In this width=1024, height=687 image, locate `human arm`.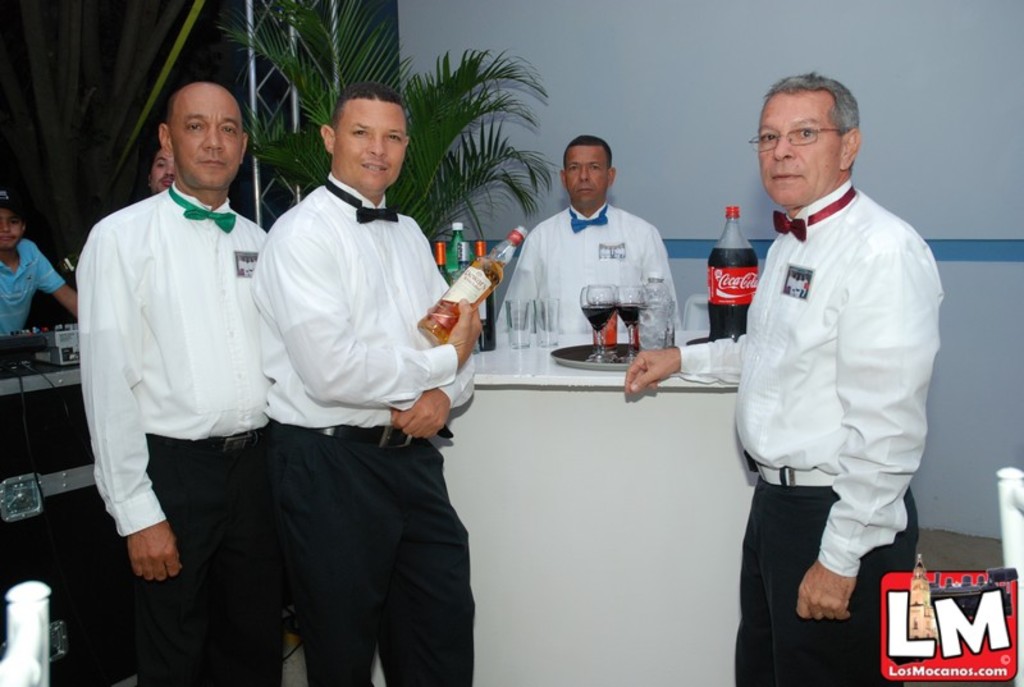
Bounding box: (x1=493, y1=226, x2=547, y2=330).
